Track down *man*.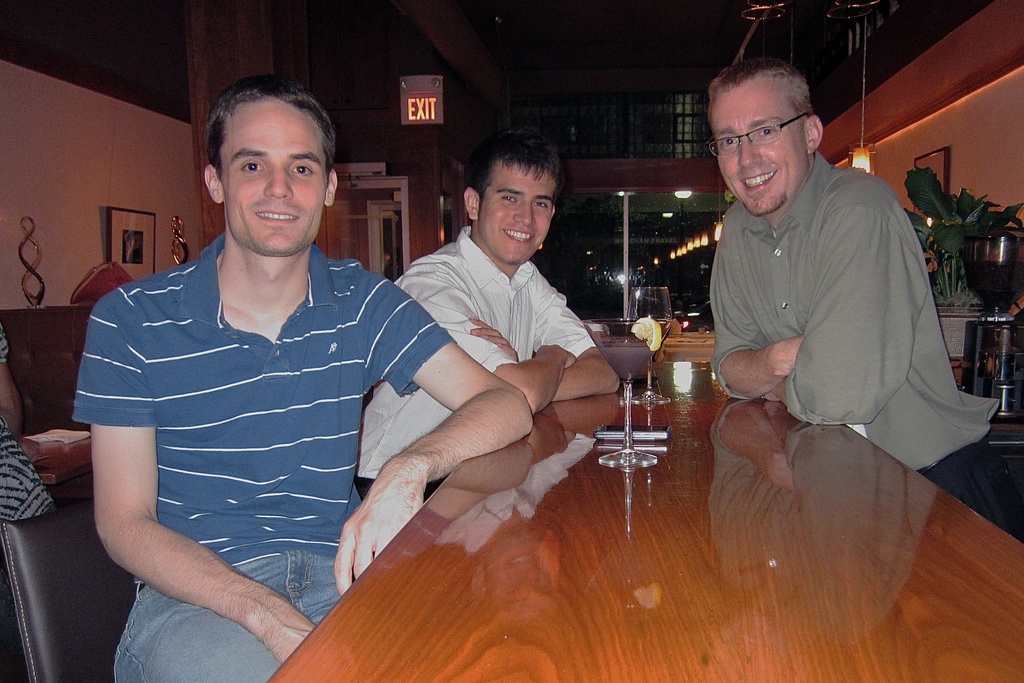
Tracked to bbox=[352, 139, 618, 504].
